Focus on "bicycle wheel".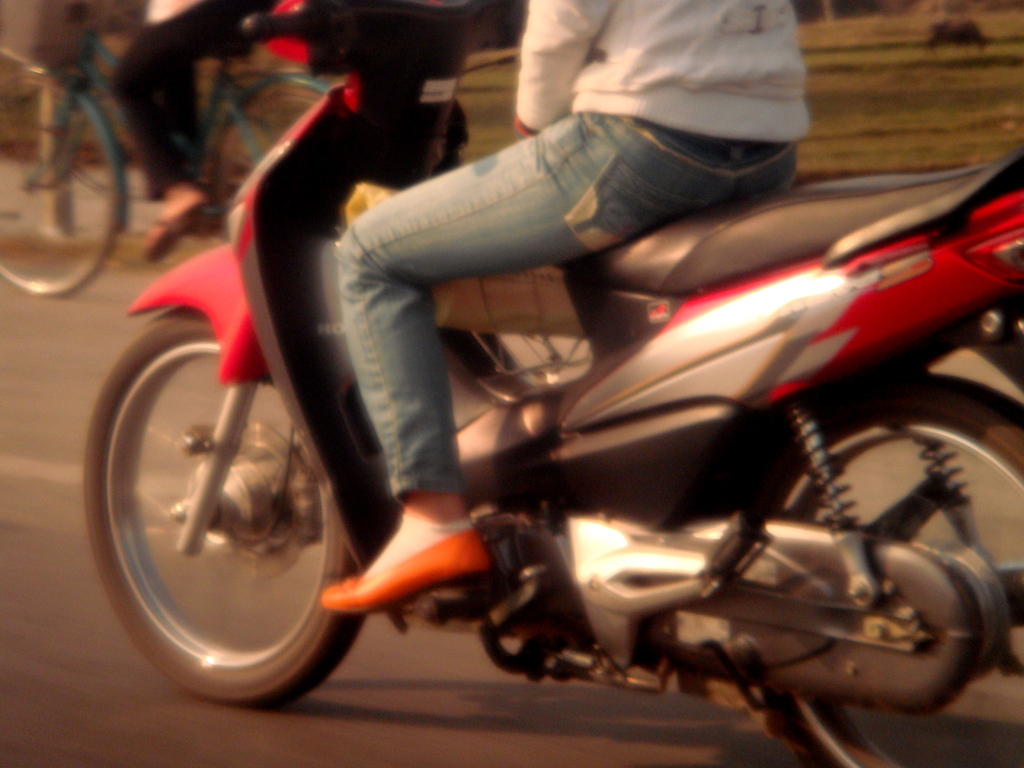
Focused at box(0, 63, 119, 301).
